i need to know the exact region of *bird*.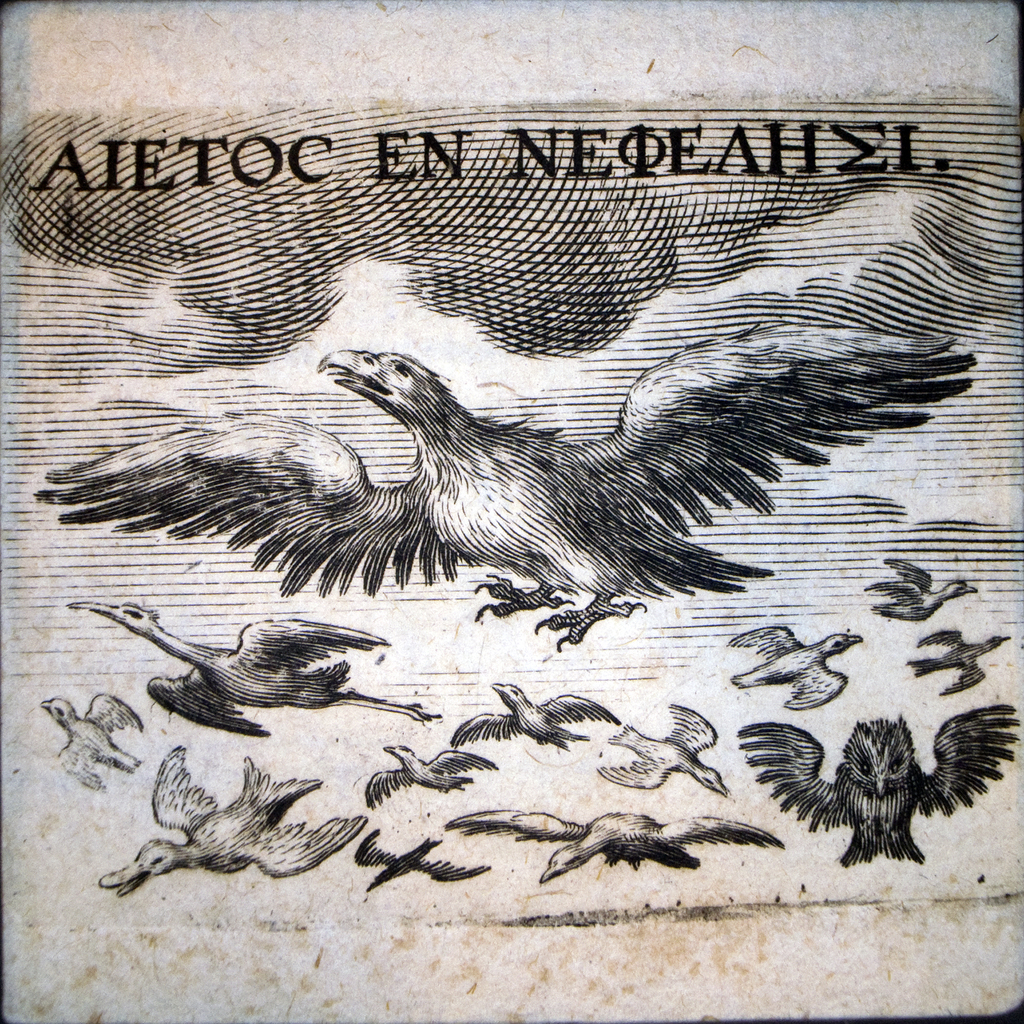
Region: bbox=[724, 625, 870, 714].
